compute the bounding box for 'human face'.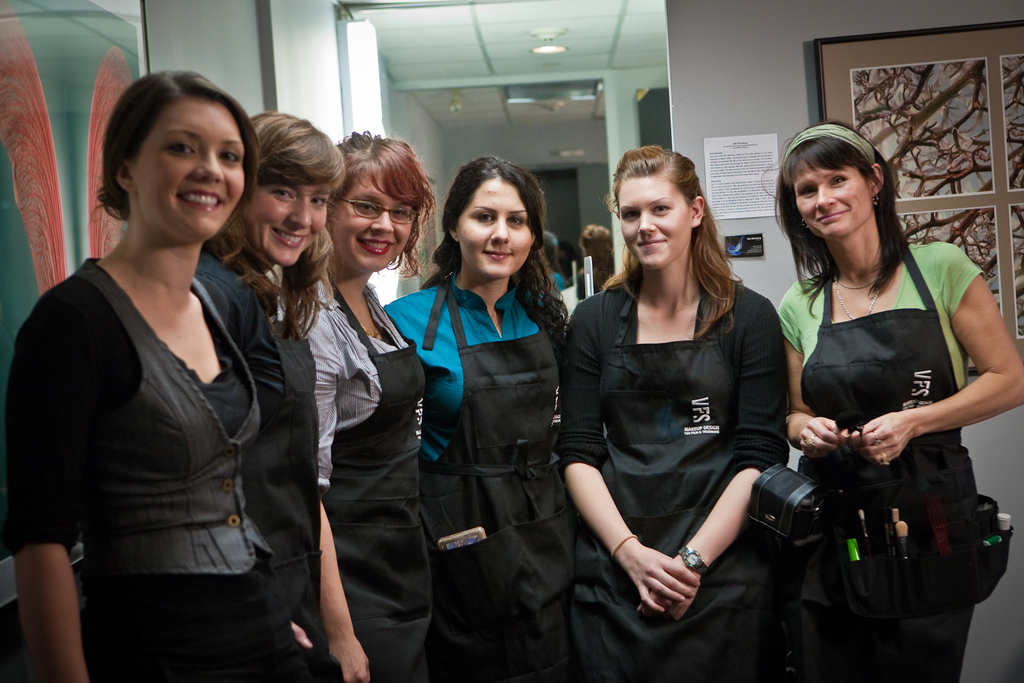
bbox(618, 177, 687, 268).
